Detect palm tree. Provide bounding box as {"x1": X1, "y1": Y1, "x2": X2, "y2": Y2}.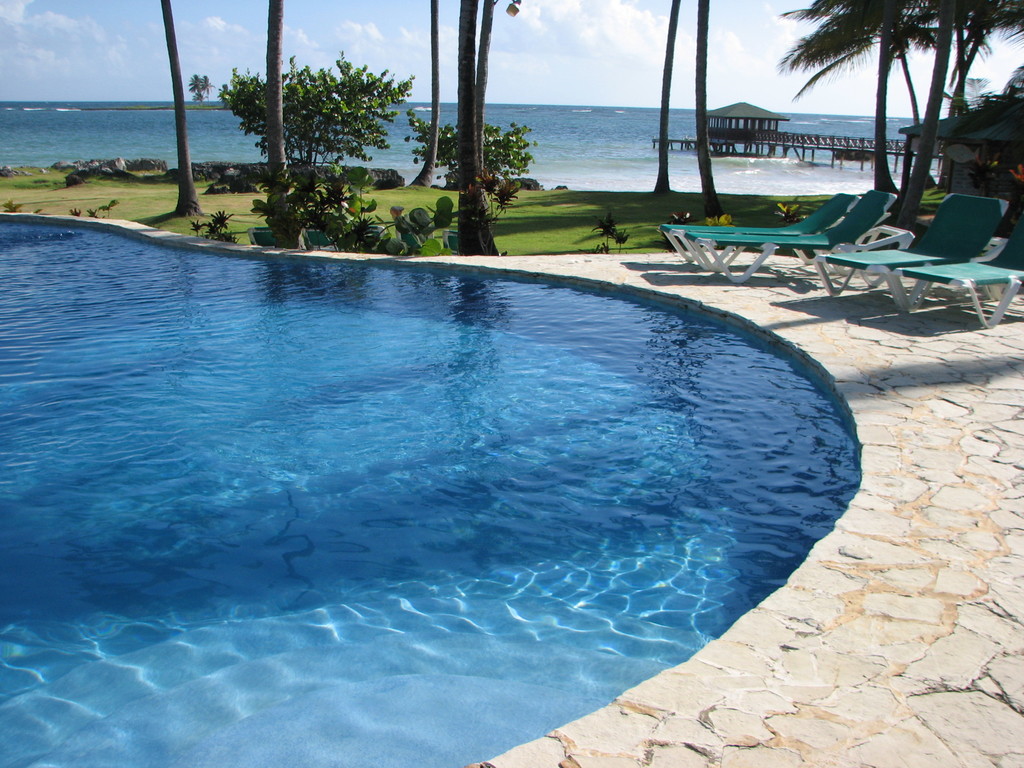
{"x1": 472, "y1": 0, "x2": 497, "y2": 175}.
